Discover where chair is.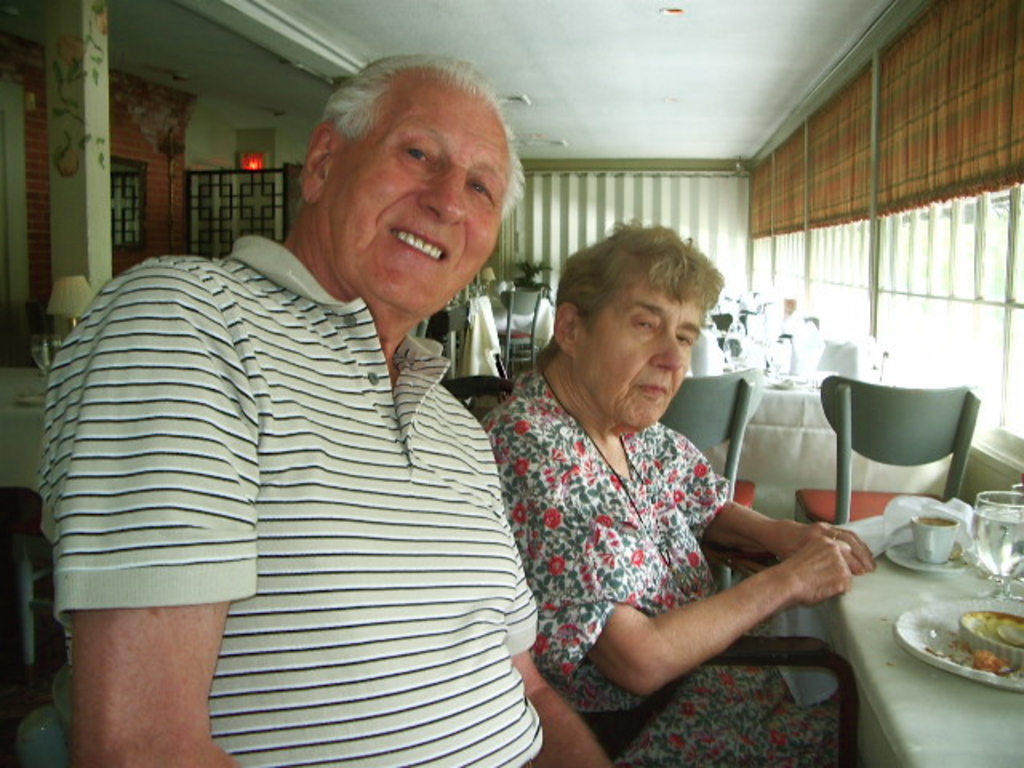
Discovered at locate(706, 312, 731, 363).
